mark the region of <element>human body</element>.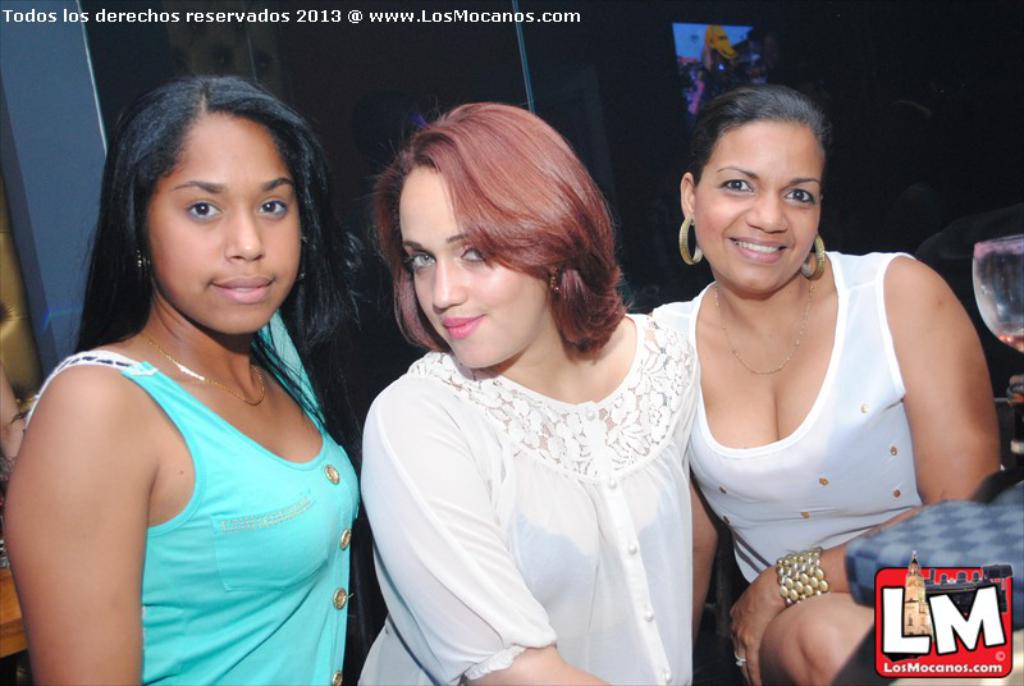
Region: bbox=[3, 72, 362, 685].
